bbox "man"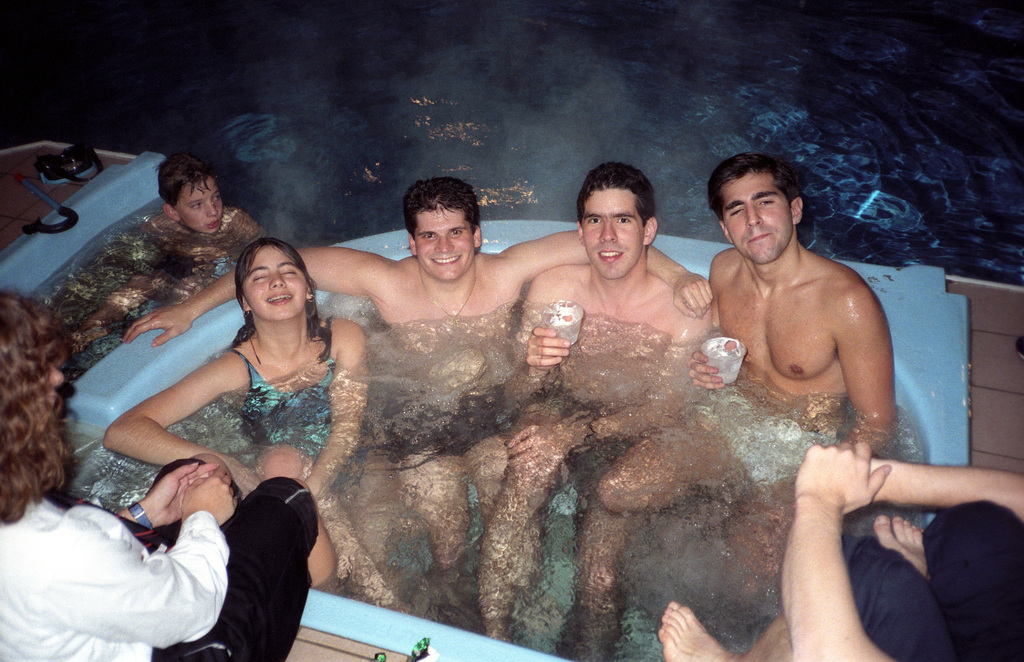
[704, 156, 942, 626]
